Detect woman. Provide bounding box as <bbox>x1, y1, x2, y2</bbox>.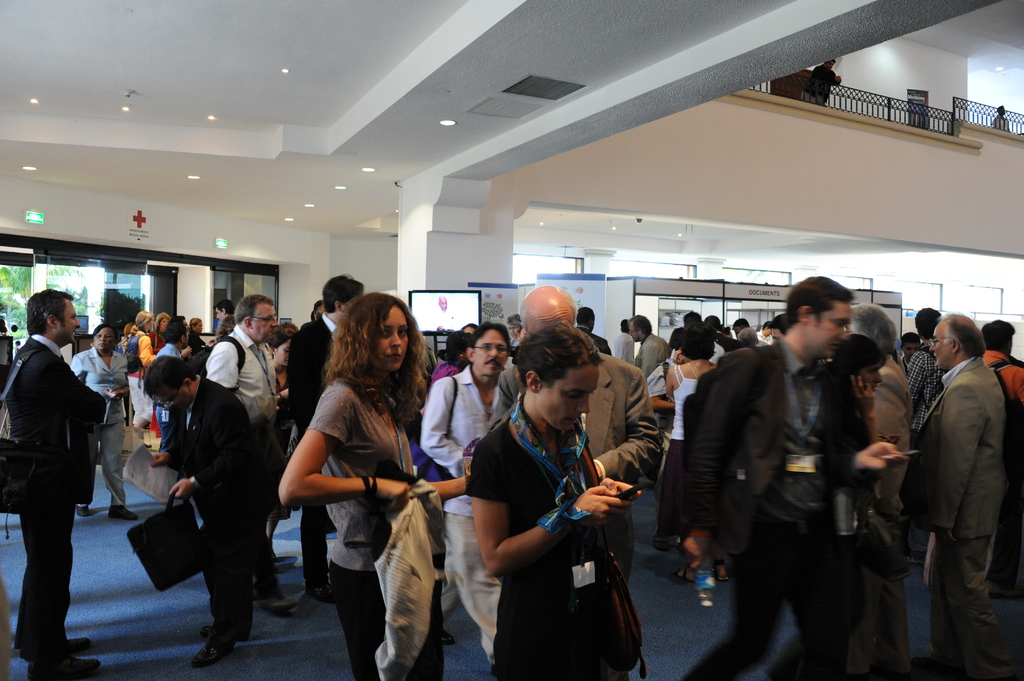
<bbox>662, 331, 729, 602</bbox>.
